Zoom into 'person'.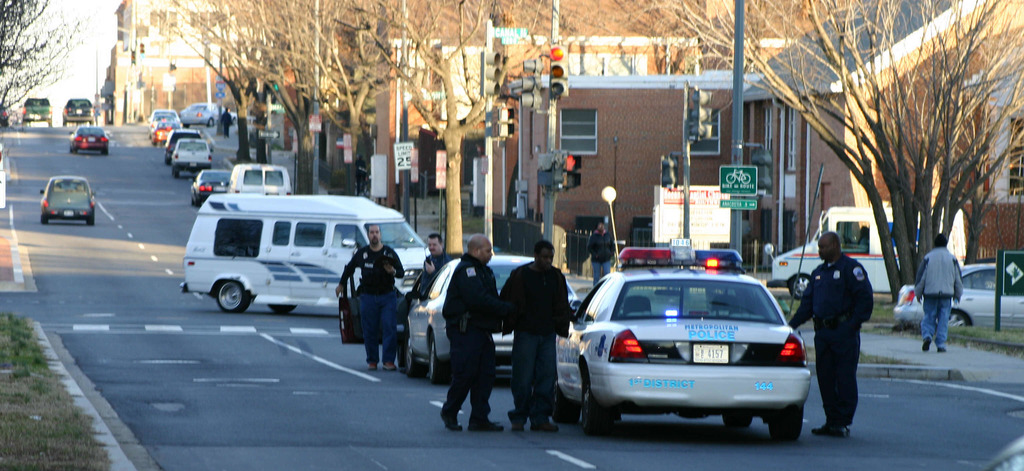
Zoom target: x1=588, y1=222, x2=616, y2=280.
